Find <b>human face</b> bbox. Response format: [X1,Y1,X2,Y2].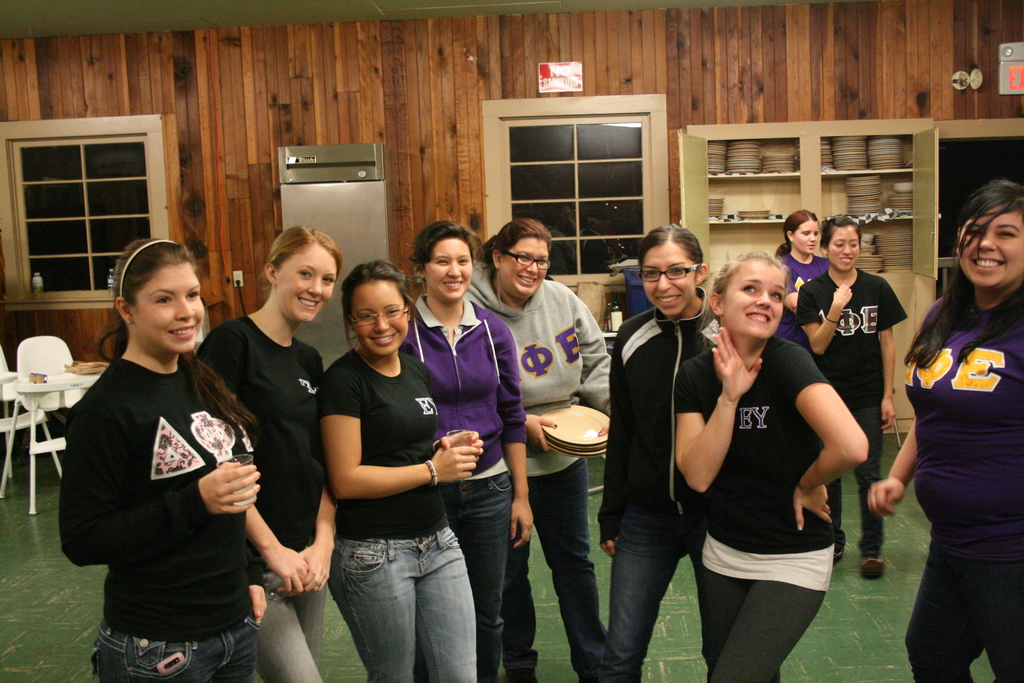
[426,238,470,303].
